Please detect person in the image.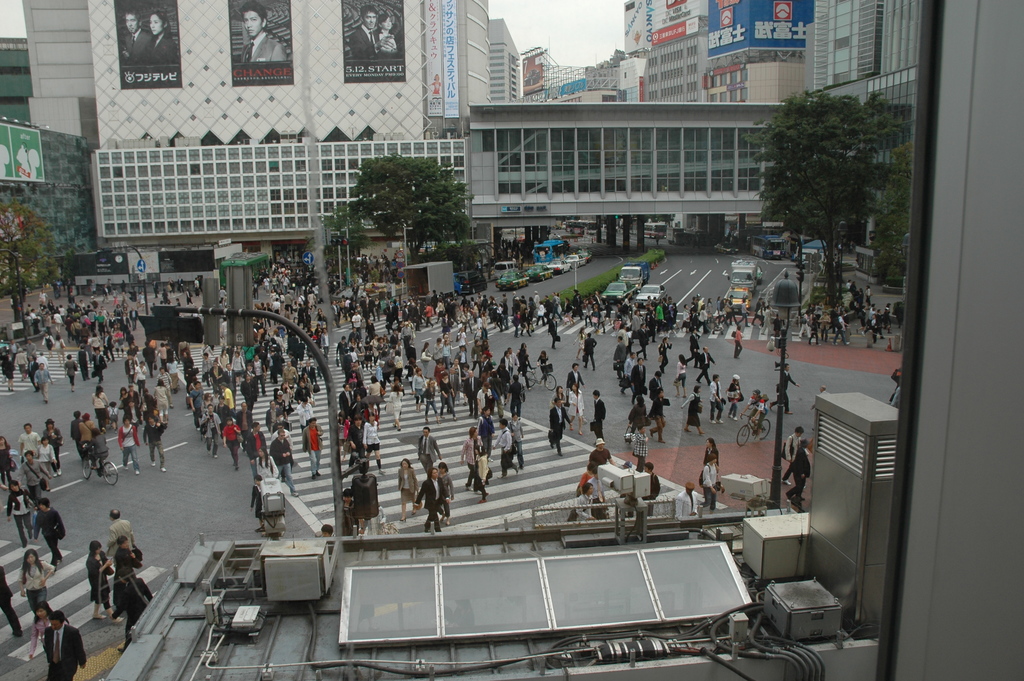
41, 609, 88, 680.
